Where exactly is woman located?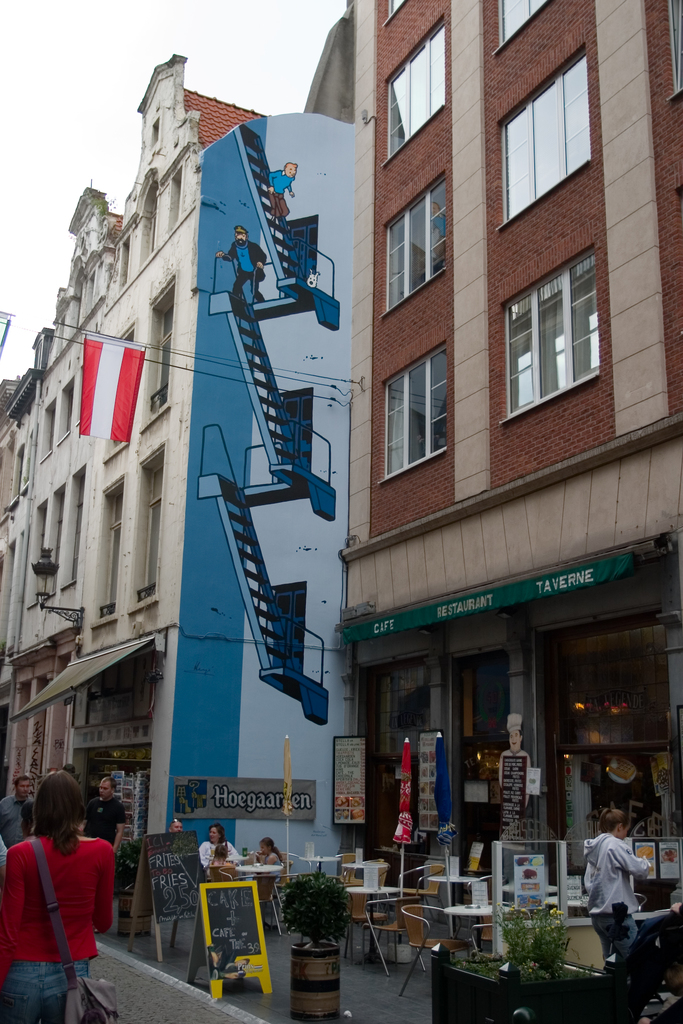
Its bounding box is 205/843/235/879.
